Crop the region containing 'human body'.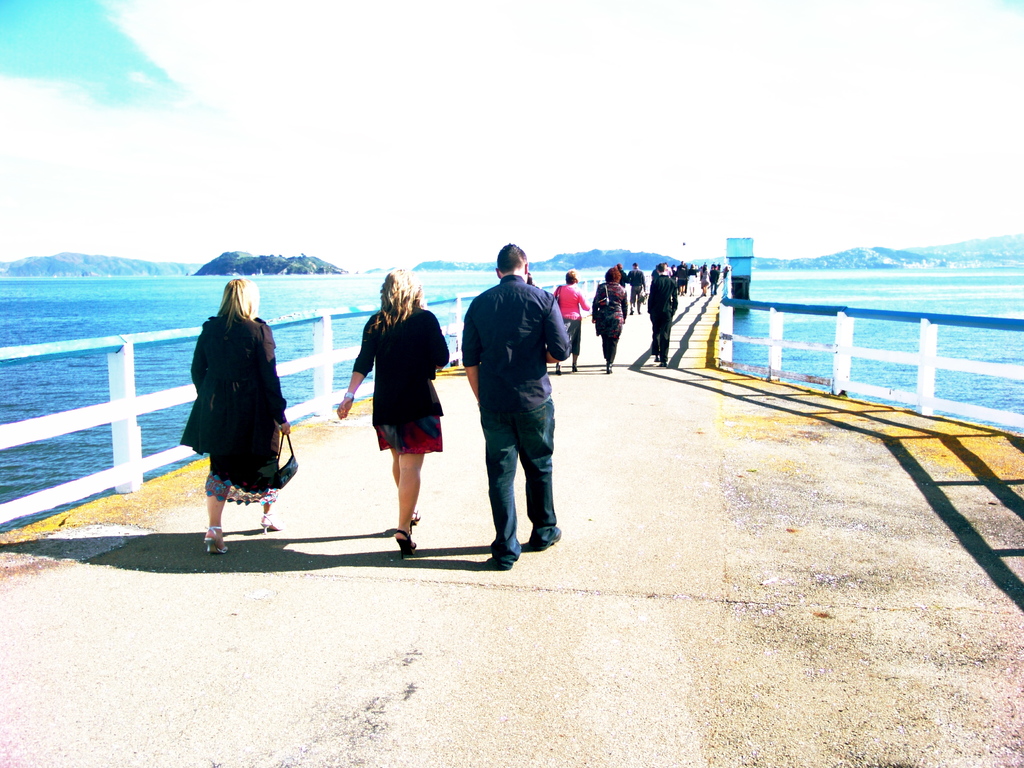
Crop region: box(646, 274, 678, 362).
